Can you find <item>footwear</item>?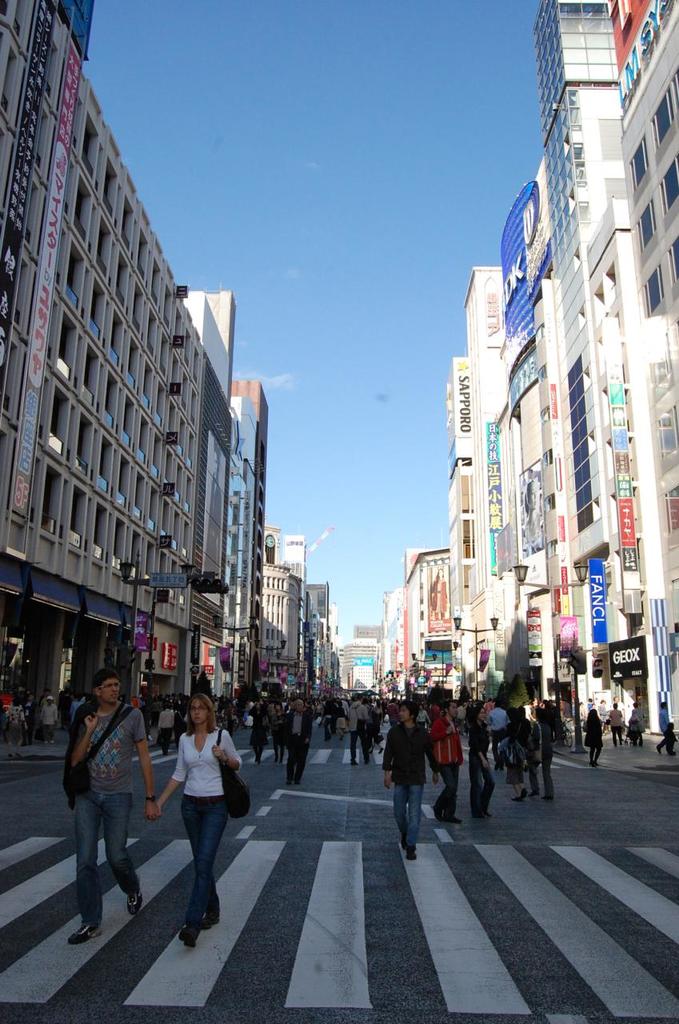
Yes, bounding box: box=[437, 819, 460, 828].
